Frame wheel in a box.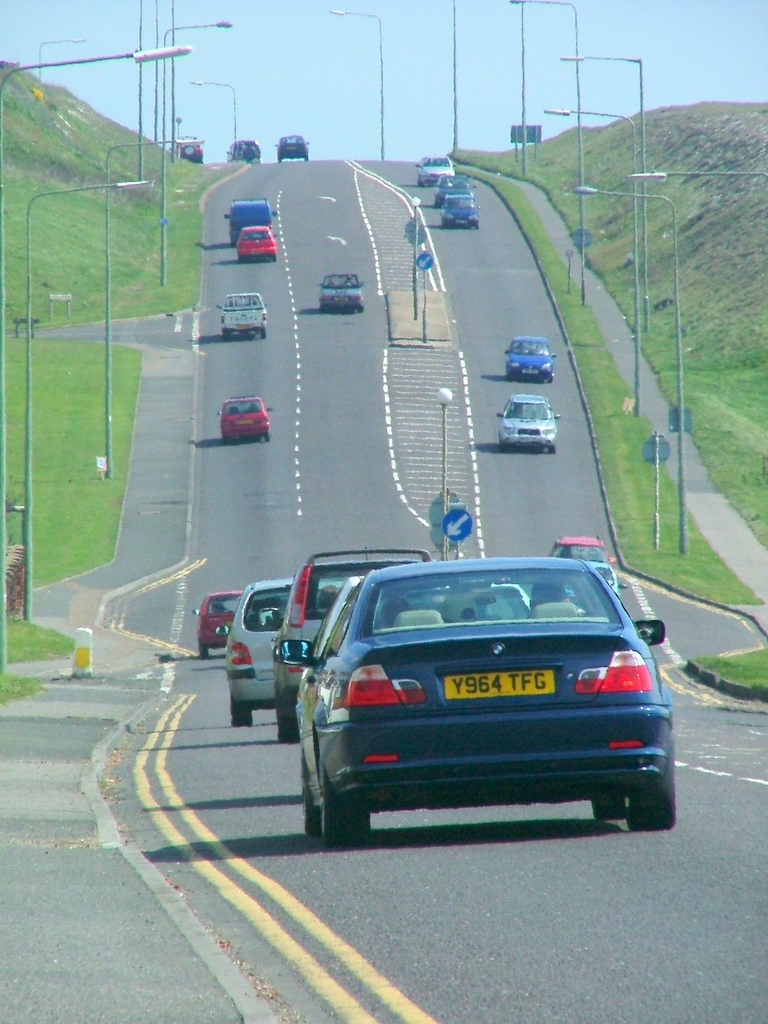
pyautogui.locateOnScreen(231, 705, 255, 726).
